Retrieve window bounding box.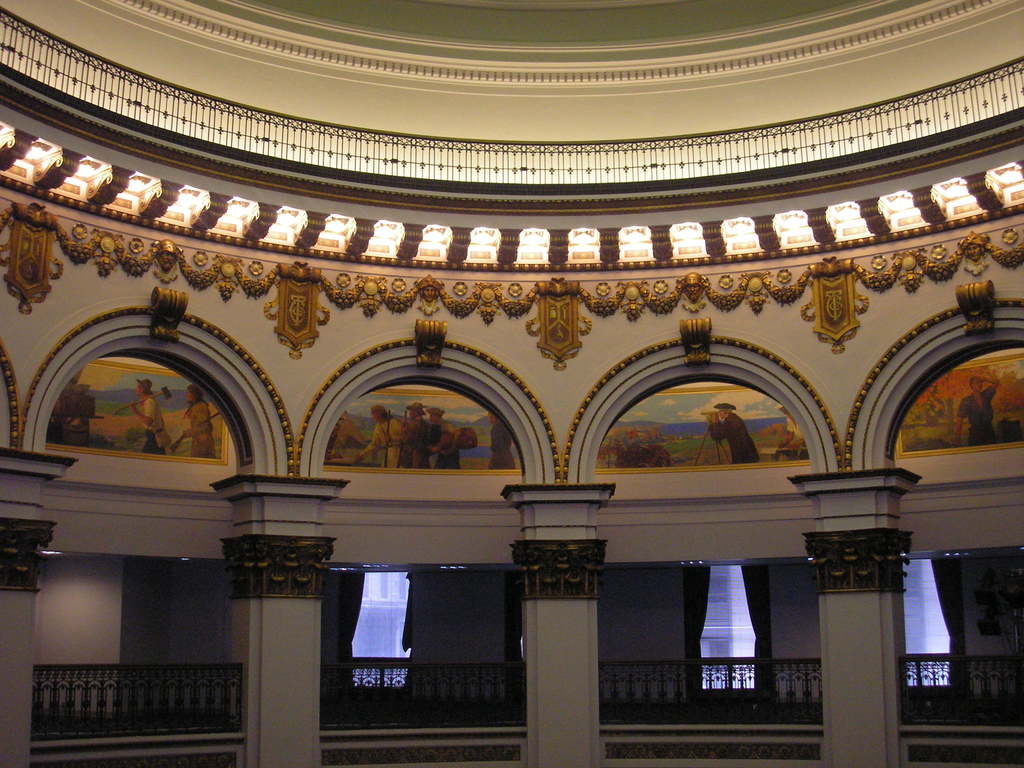
Bounding box: box=[696, 572, 774, 697].
